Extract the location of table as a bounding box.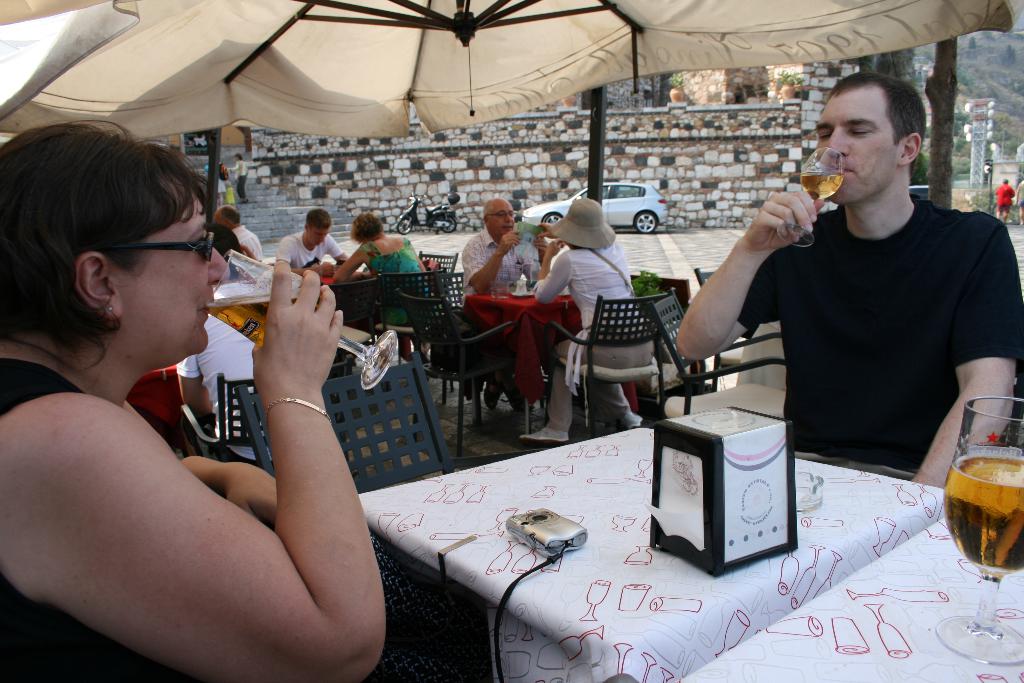
rect(459, 278, 654, 436).
